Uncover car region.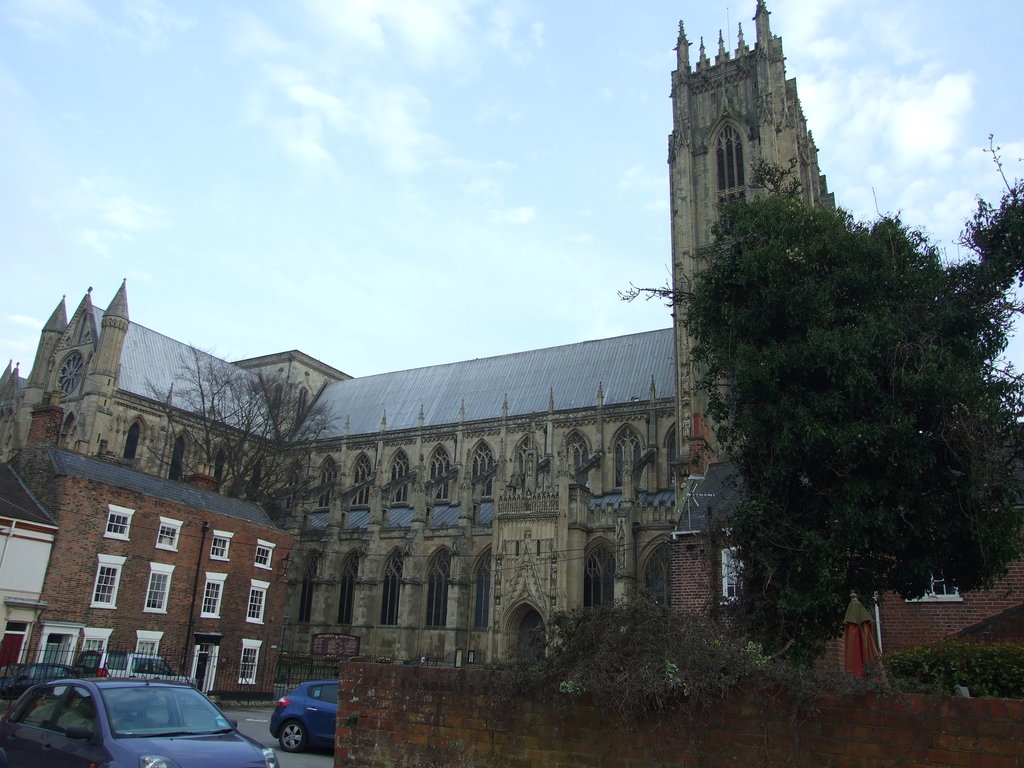
Uncovered: <bbox>0, 664, 83, 700</bbox>.
